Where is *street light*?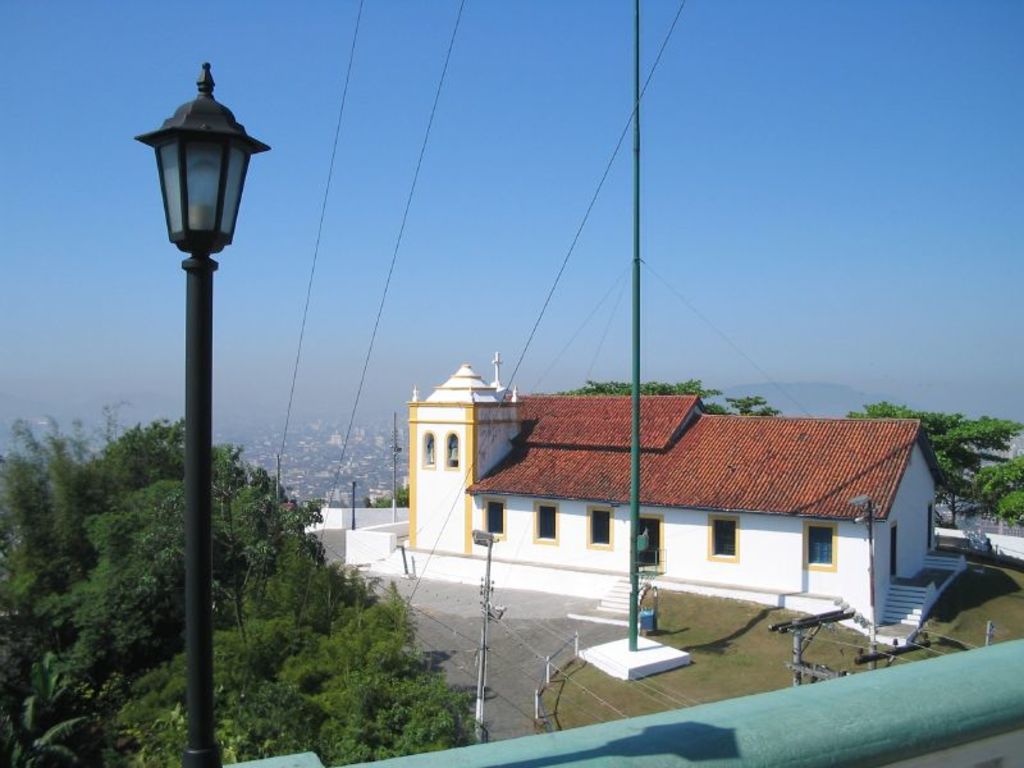
BBox(109, 60, 271, 704).
